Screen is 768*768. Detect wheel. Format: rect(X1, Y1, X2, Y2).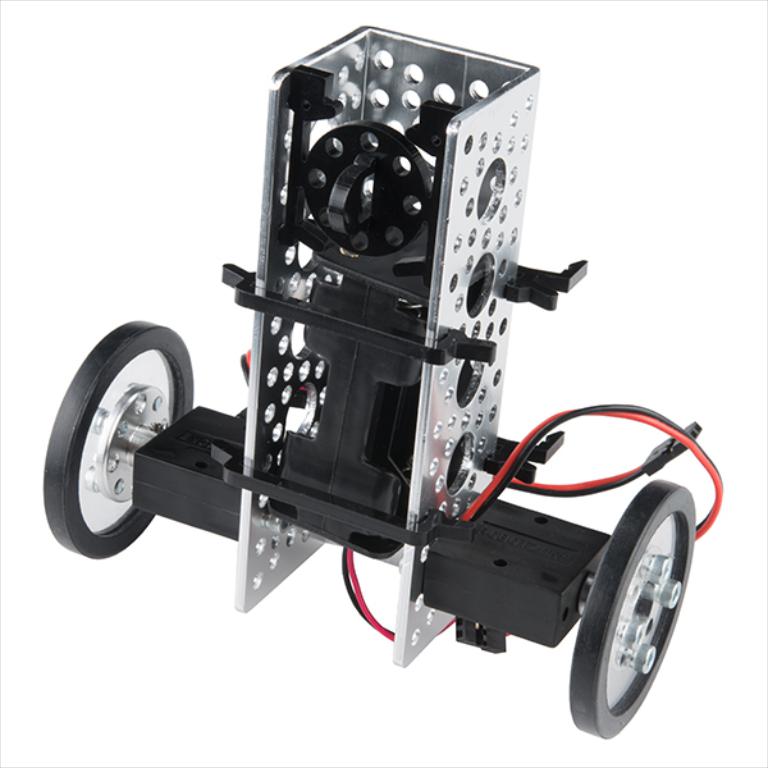
rect(49, 329, 189, 563).
